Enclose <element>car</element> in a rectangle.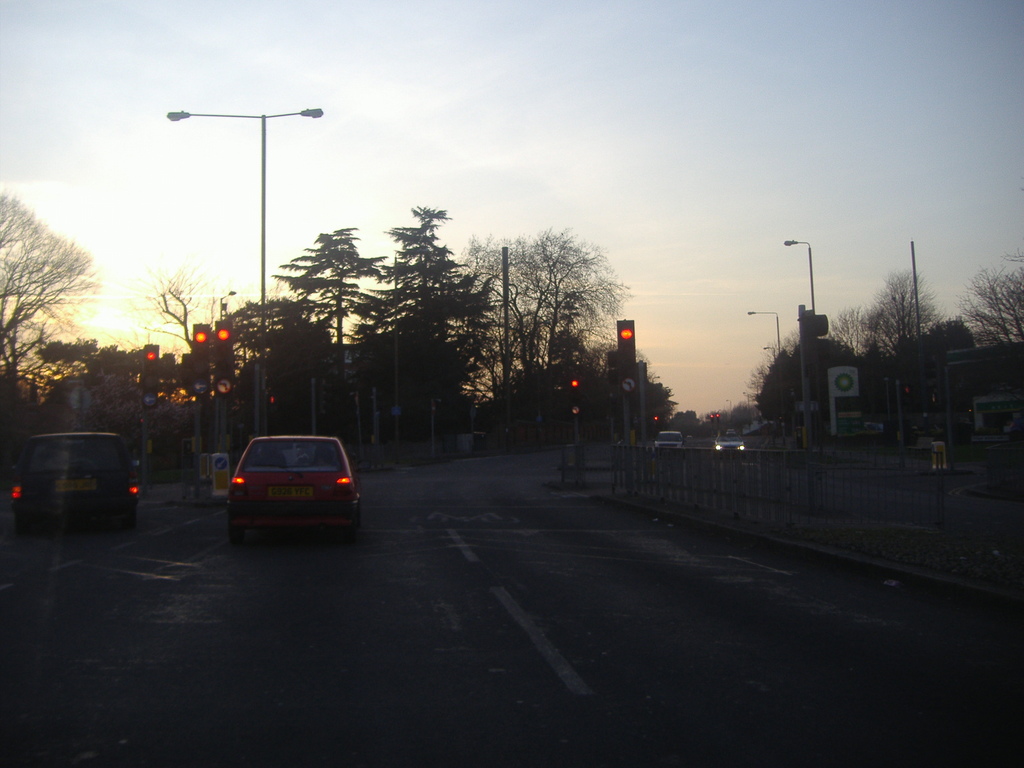
<bbox>229, 430, 359, 541</bbox>.
